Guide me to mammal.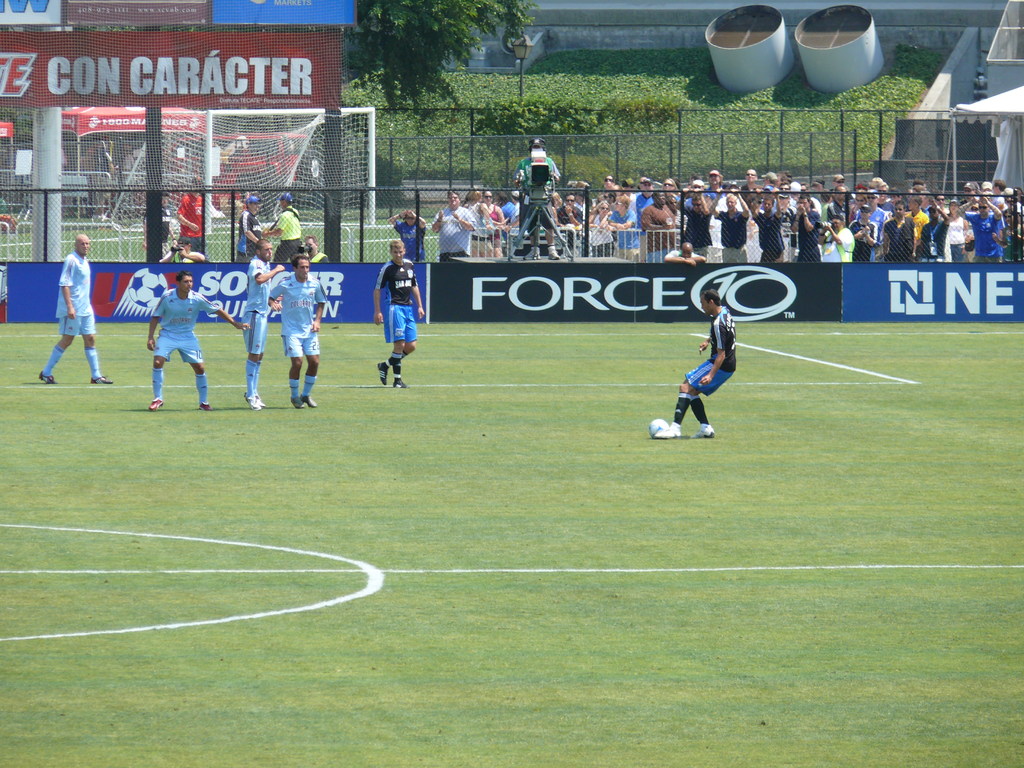
Guidance: 267:254:325:403.
